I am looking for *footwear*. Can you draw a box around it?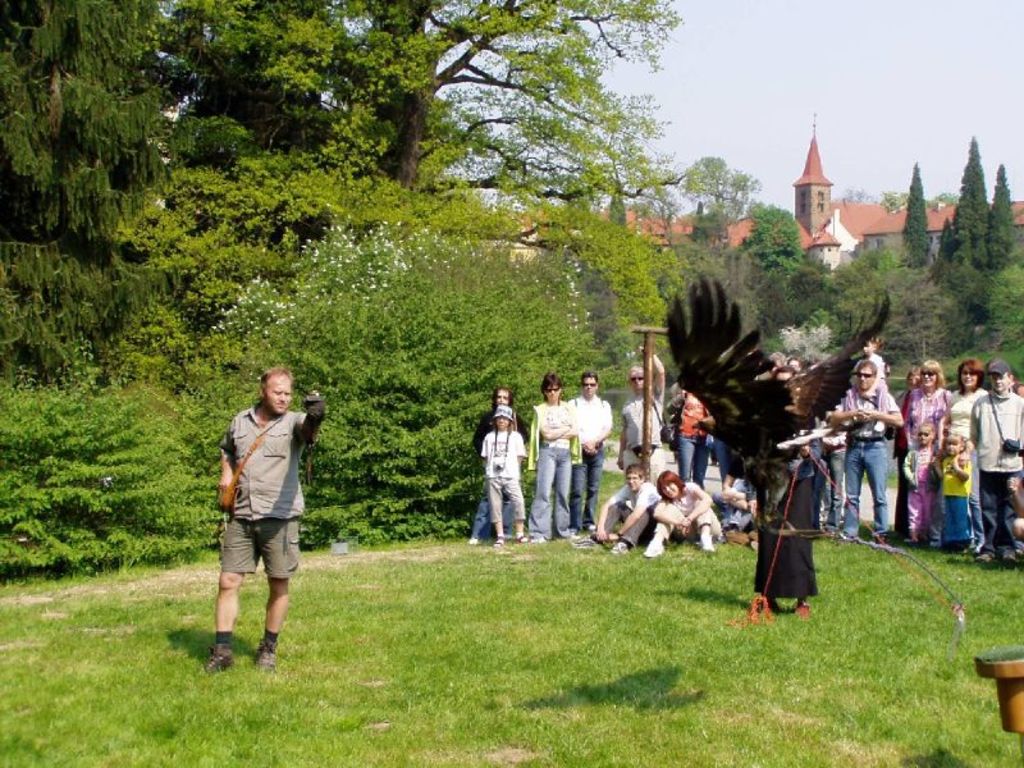
Sure, the bounding box is Rect(248, 635, 273, 678).
